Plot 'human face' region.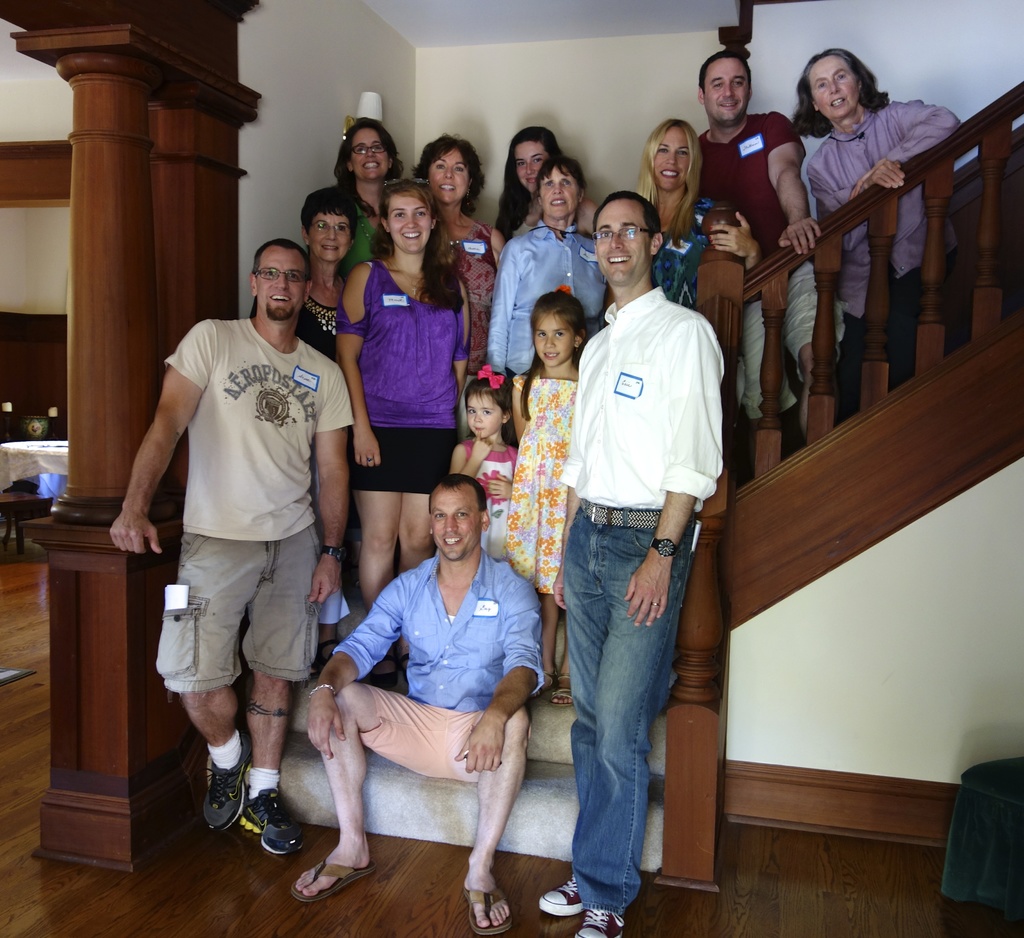
Plotted at <box>513,138,548,193</box>.
